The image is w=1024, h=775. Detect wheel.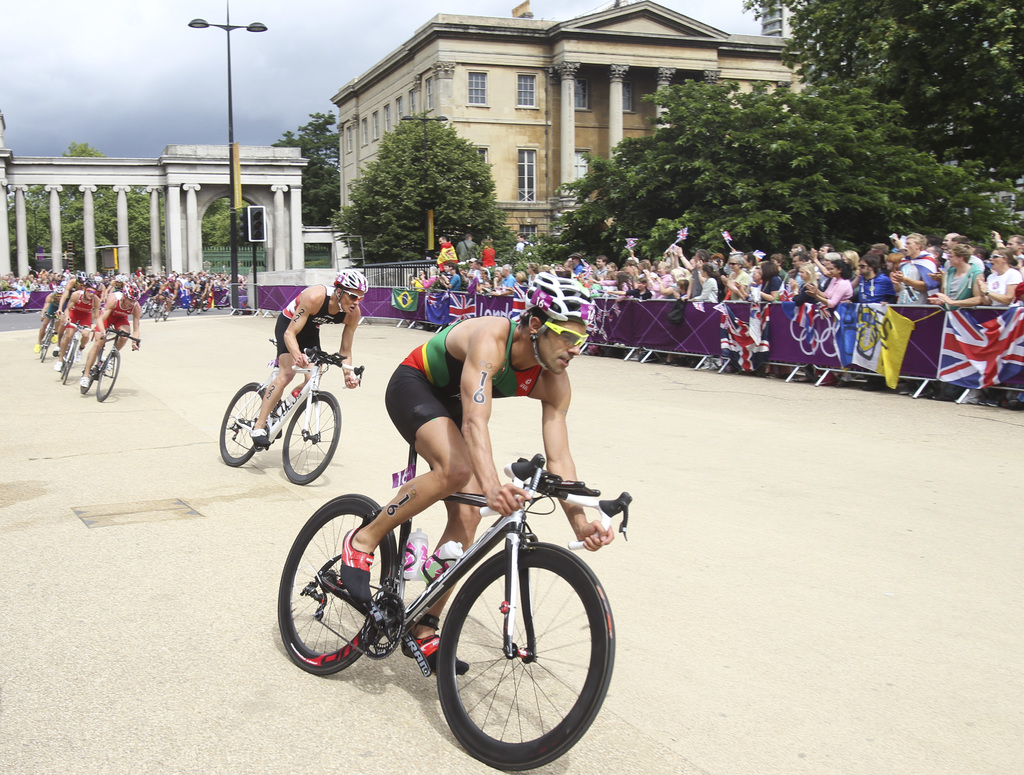
Detection: (x1=282, y1=390, x2=340, y2=485).
